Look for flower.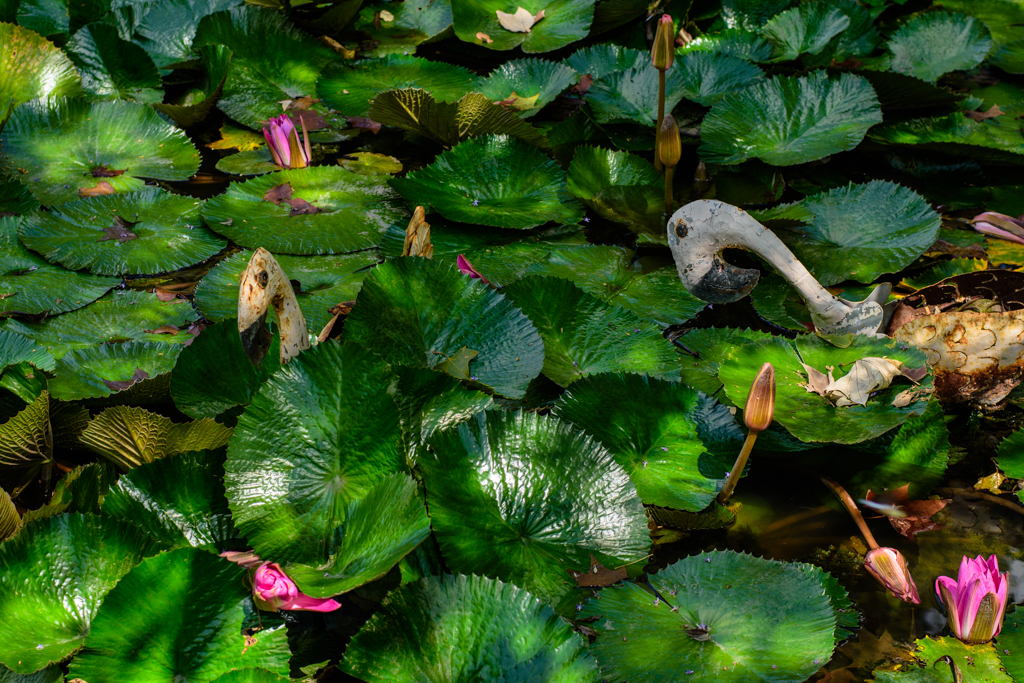
Found: box(862, 544, 919, 603).
